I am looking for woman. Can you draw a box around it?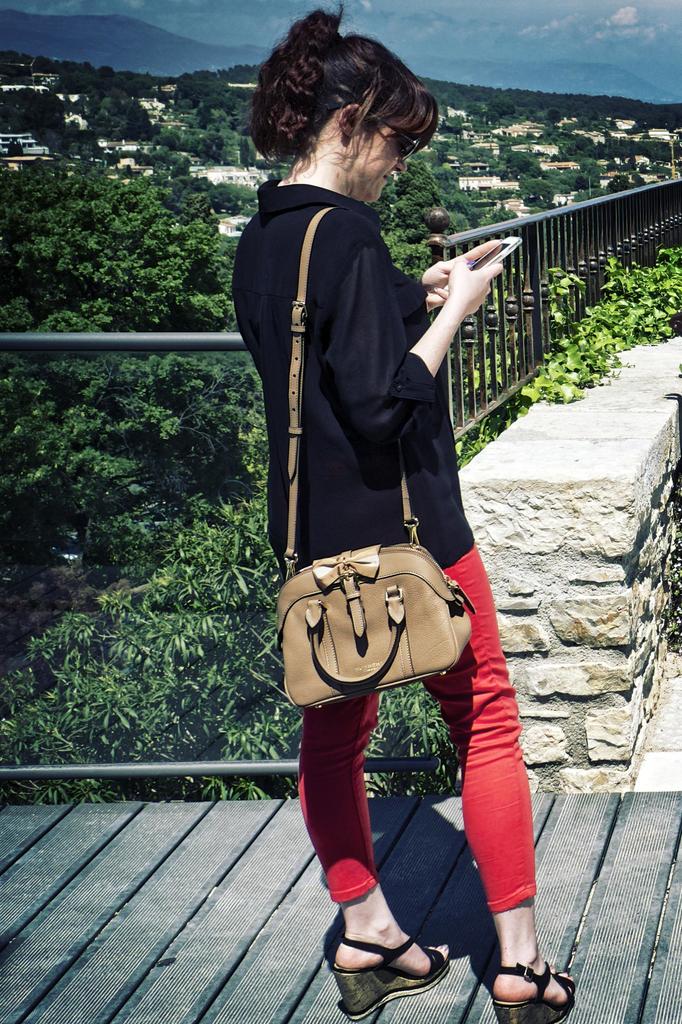
Sure, the bounding box is BBox(212, 0, 581, 1021).
